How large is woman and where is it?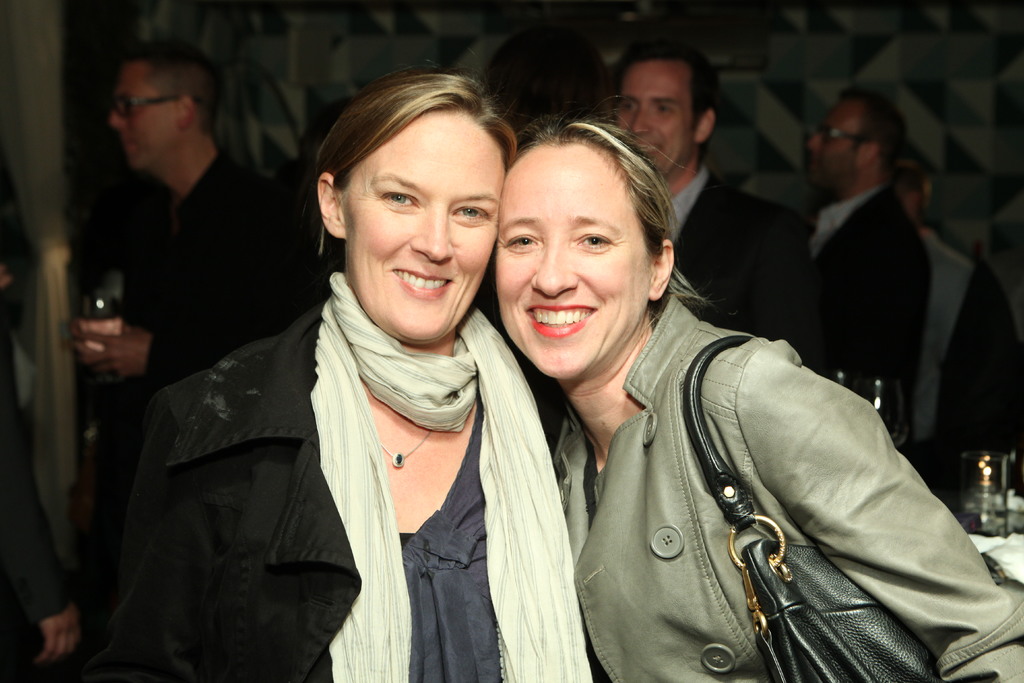
Bounding box: crop(492, 114, 1023, 682).
